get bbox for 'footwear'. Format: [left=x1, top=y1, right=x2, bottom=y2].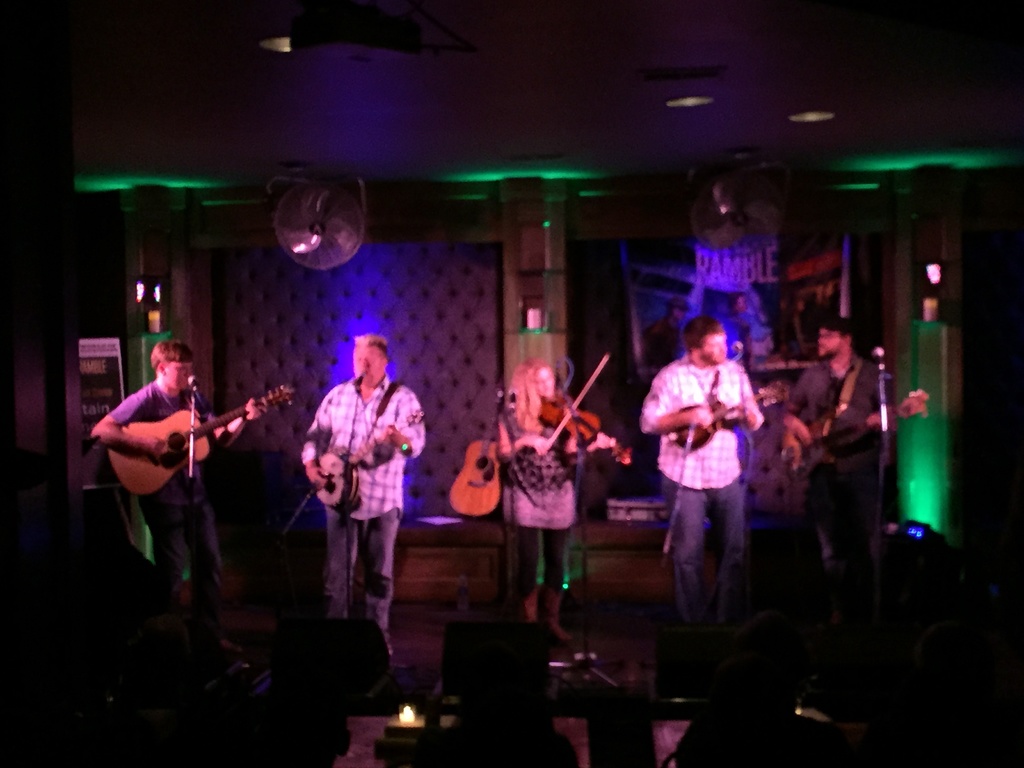
[left=545, top=588, right=575, bottom=641].
